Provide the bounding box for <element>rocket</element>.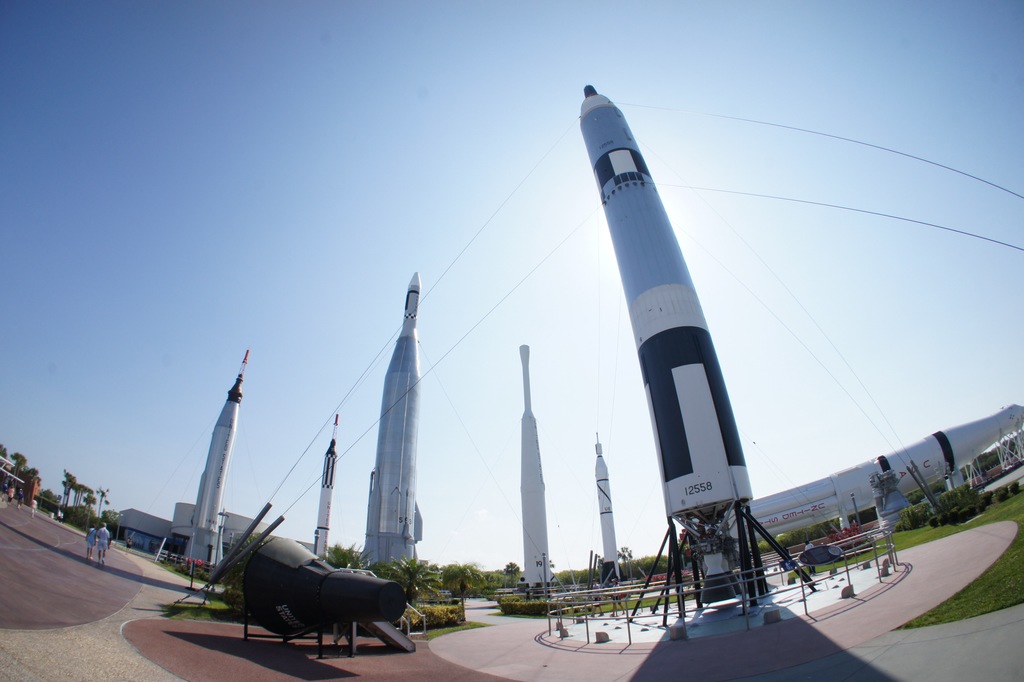
box(531, 96, 871, 557).
